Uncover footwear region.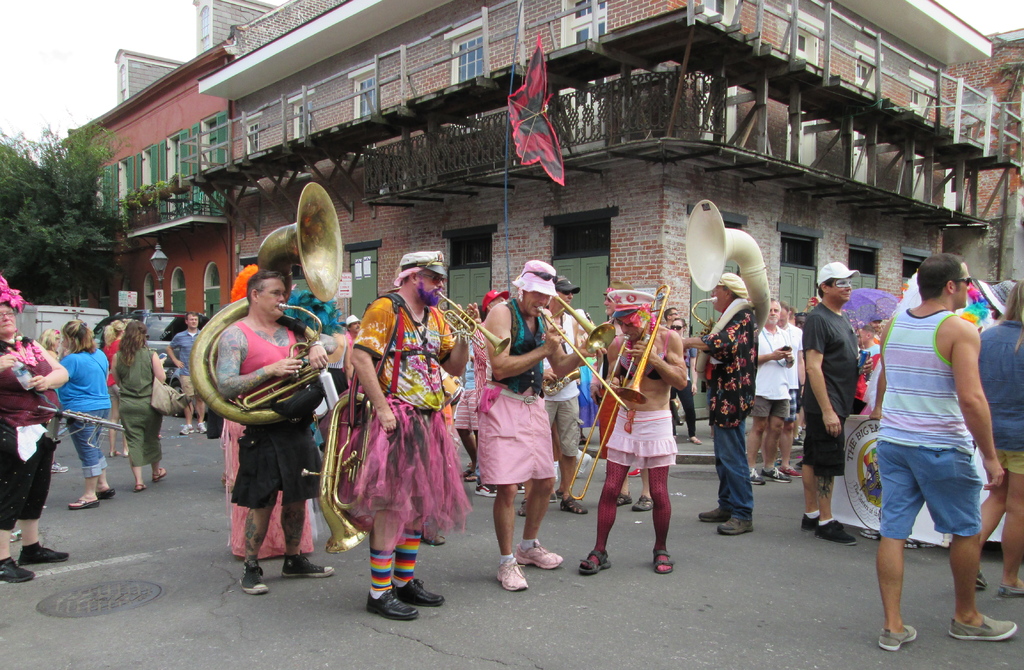
Uncovered: {"left": 778, "top": 462, "right": 801, "bottom": 480}.
